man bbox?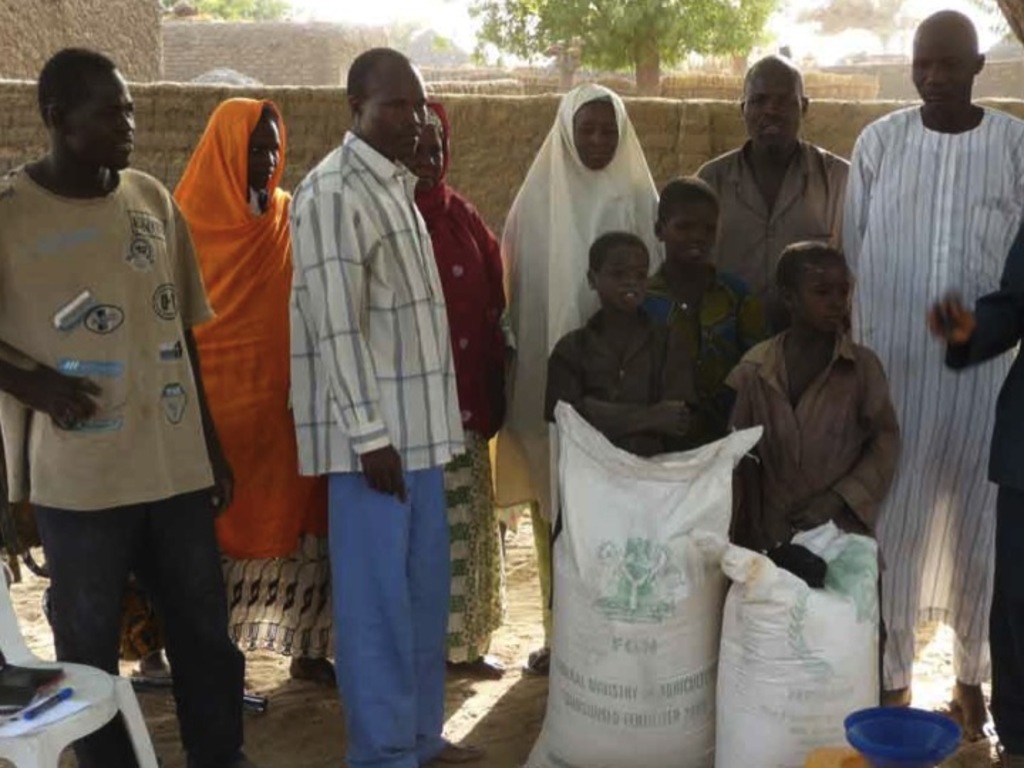
locate(0, 50, 249, 767)
